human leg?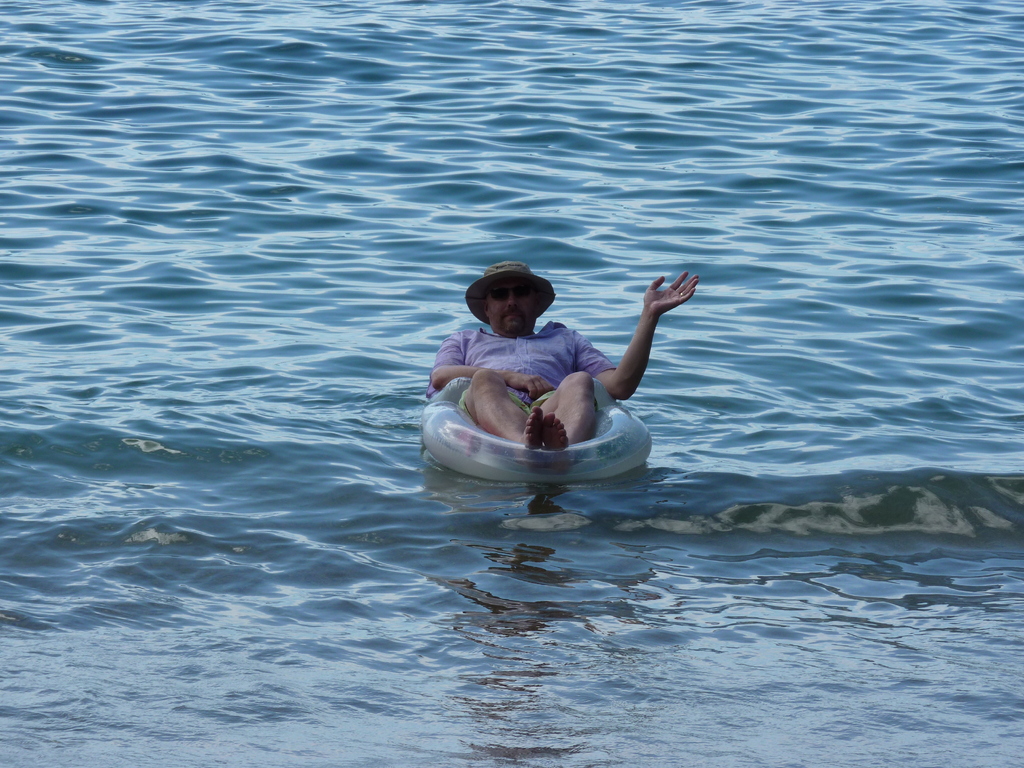
<bbox>463, 367, 543, 445</bbox>
